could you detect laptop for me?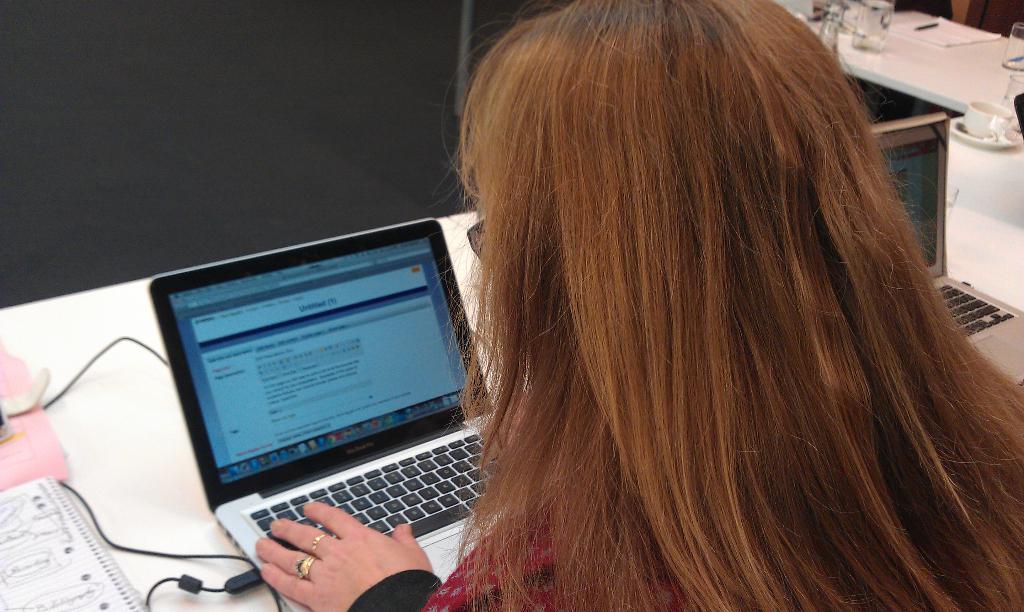
Detection result: crop(145, 209, 491, 600).
